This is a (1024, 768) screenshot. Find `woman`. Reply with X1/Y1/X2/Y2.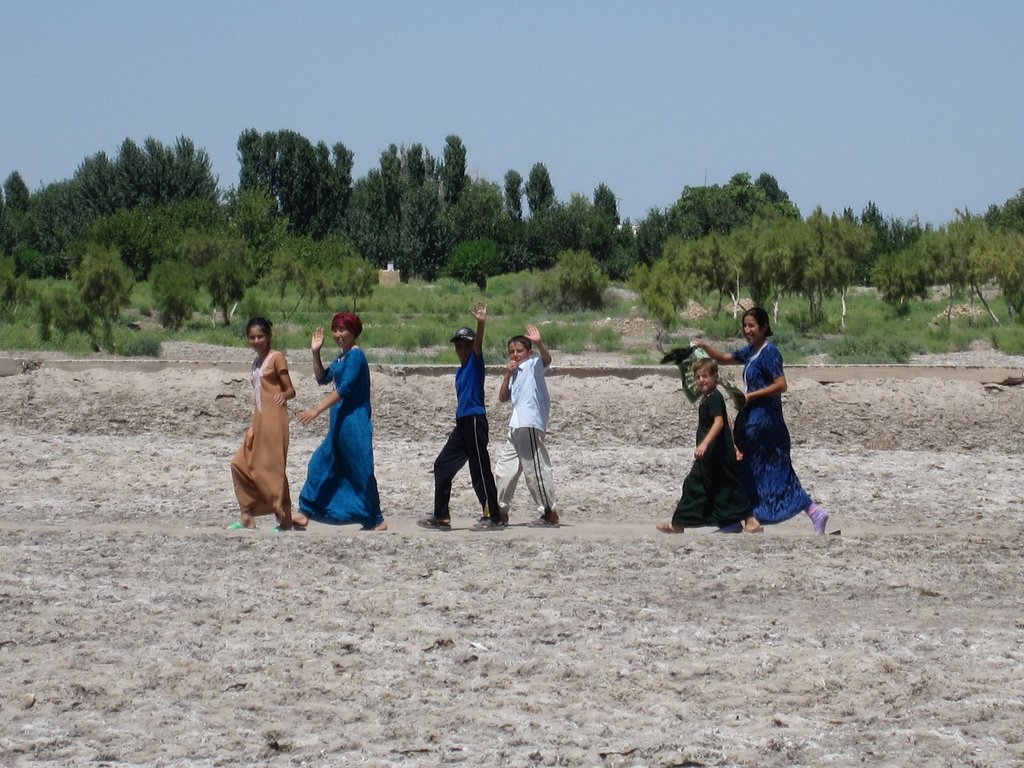
230/317/305/537.
